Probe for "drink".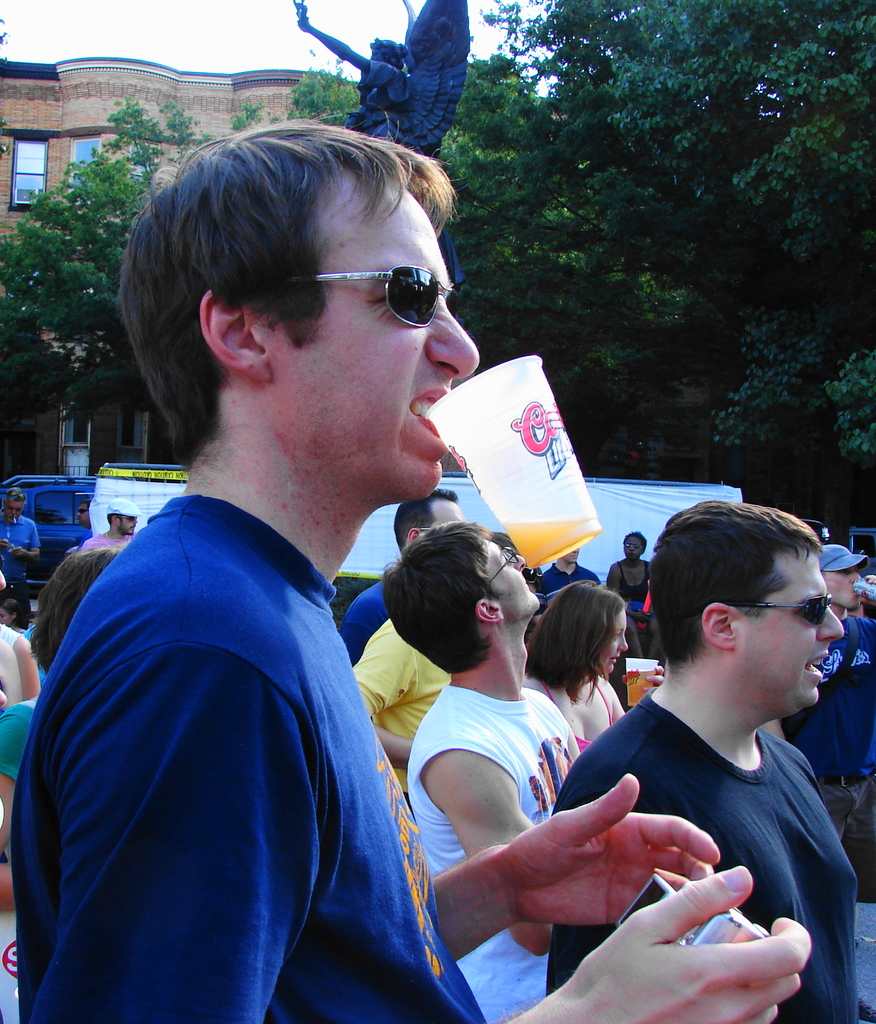
Probe result: bbox=(444, 363, 599, 569).
